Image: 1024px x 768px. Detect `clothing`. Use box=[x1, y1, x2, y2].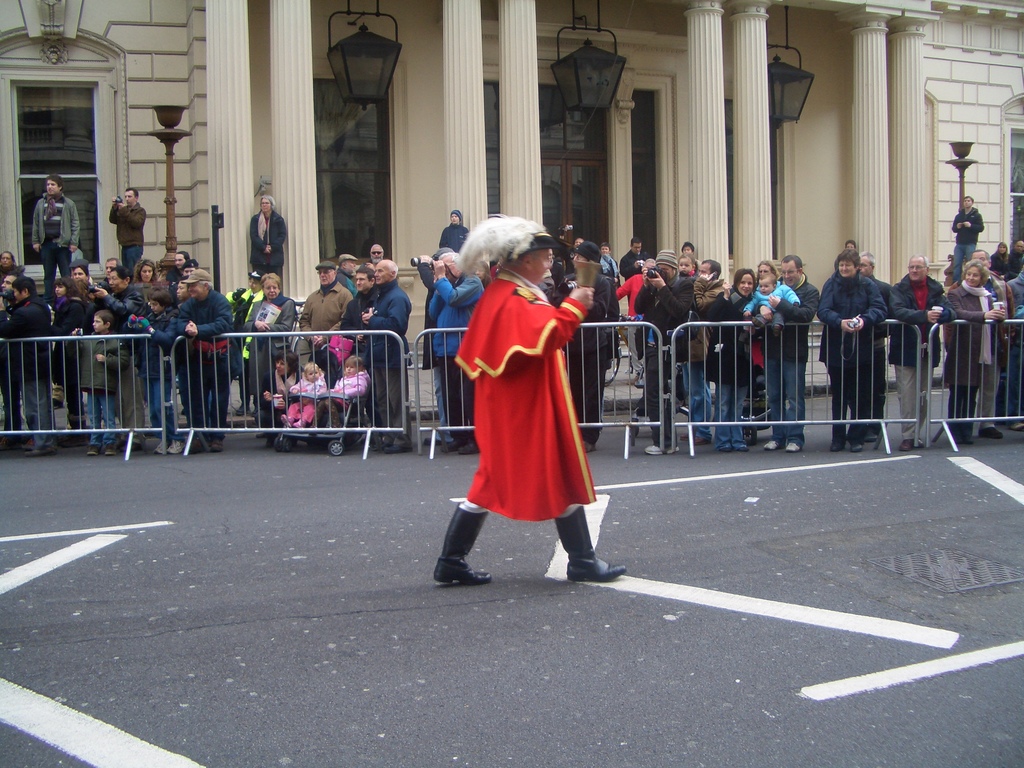
box=[355, 282, 406, 349].
